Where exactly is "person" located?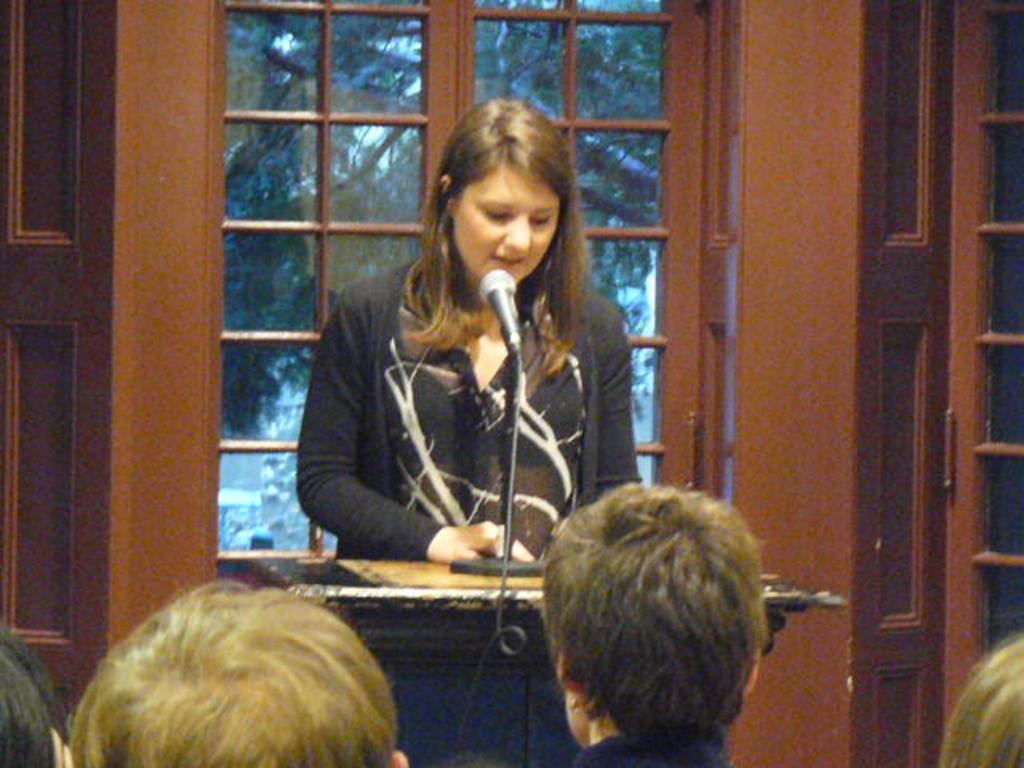
Its bounding box is box(546, 482, 768, 766).
